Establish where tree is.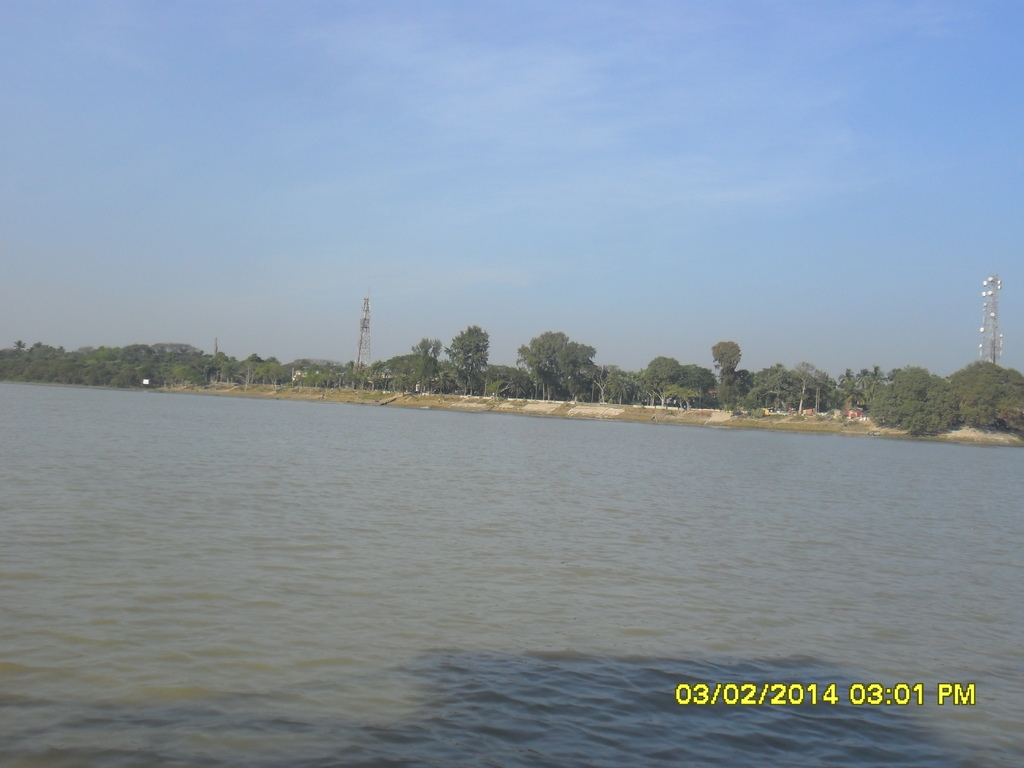
Established at pyautogui.locateOnScreen(511, 325, 618, 394).
